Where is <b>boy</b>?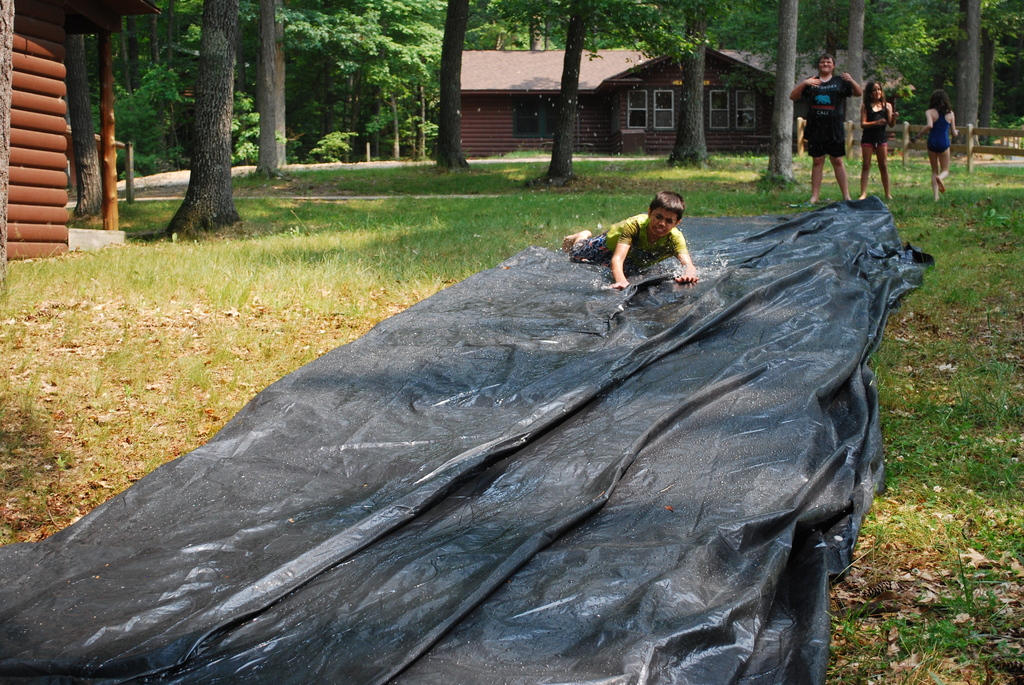
<box>573,182,720,308</box>.
